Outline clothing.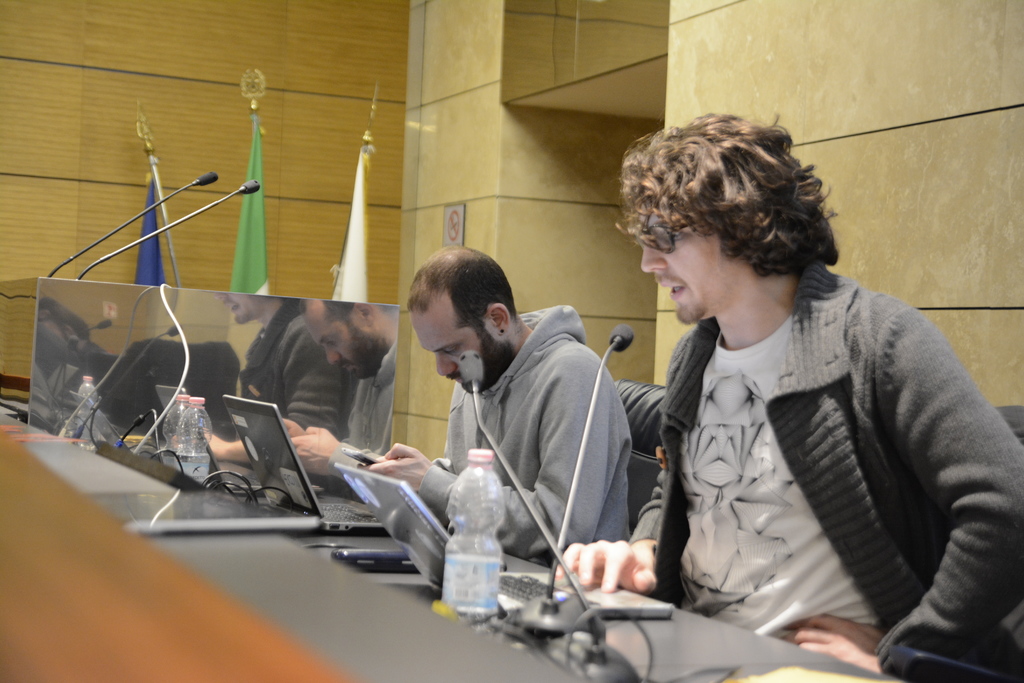
Outline: locate(616, 216, 1015, 671).
